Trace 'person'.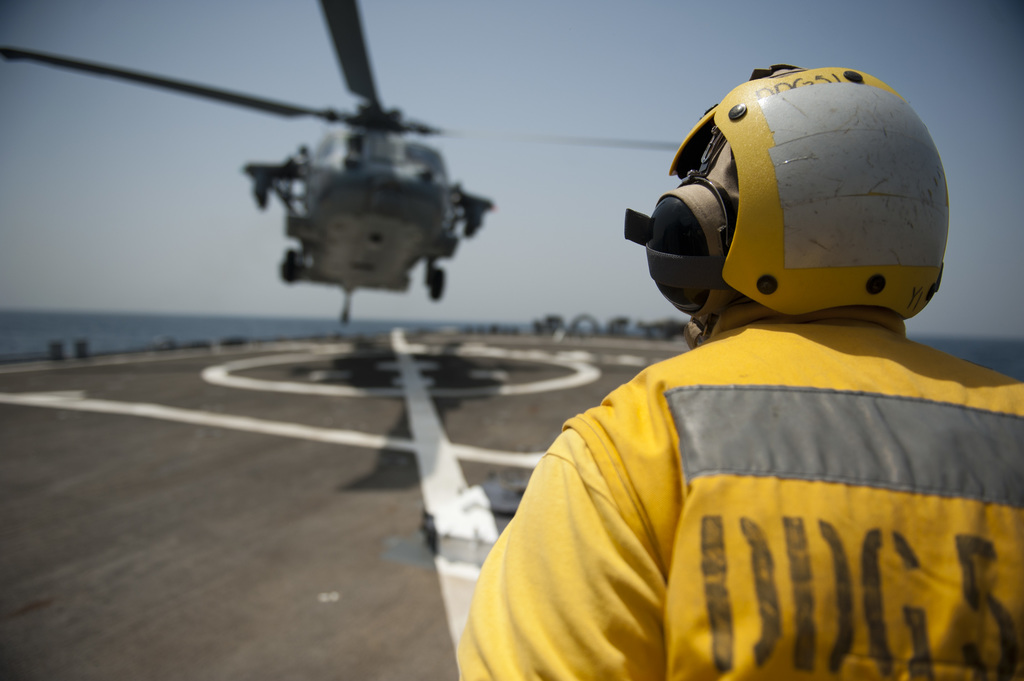
Traced to bbox=[456, 88, 1002, 647].
